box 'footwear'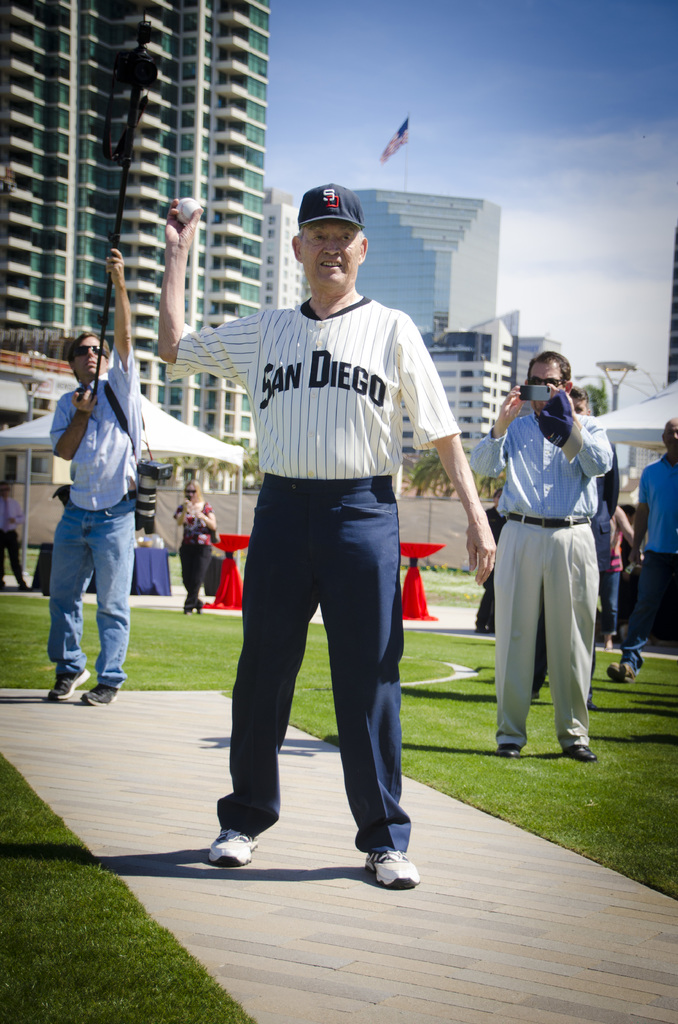
bbox=(497, 738, 524, 764)
